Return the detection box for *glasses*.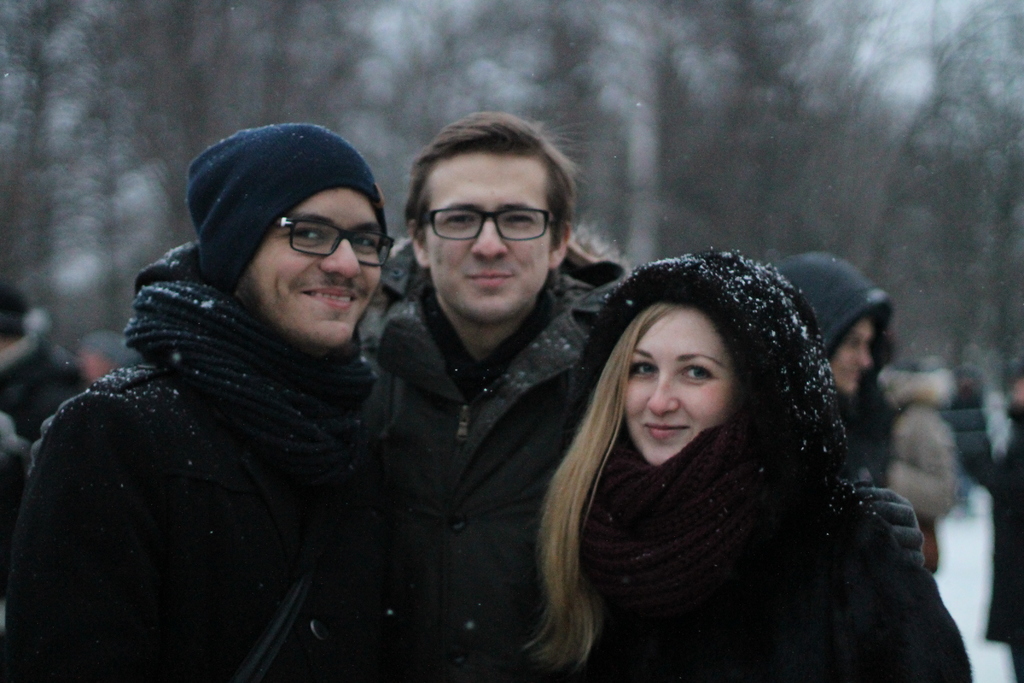
271/213/398/272.
